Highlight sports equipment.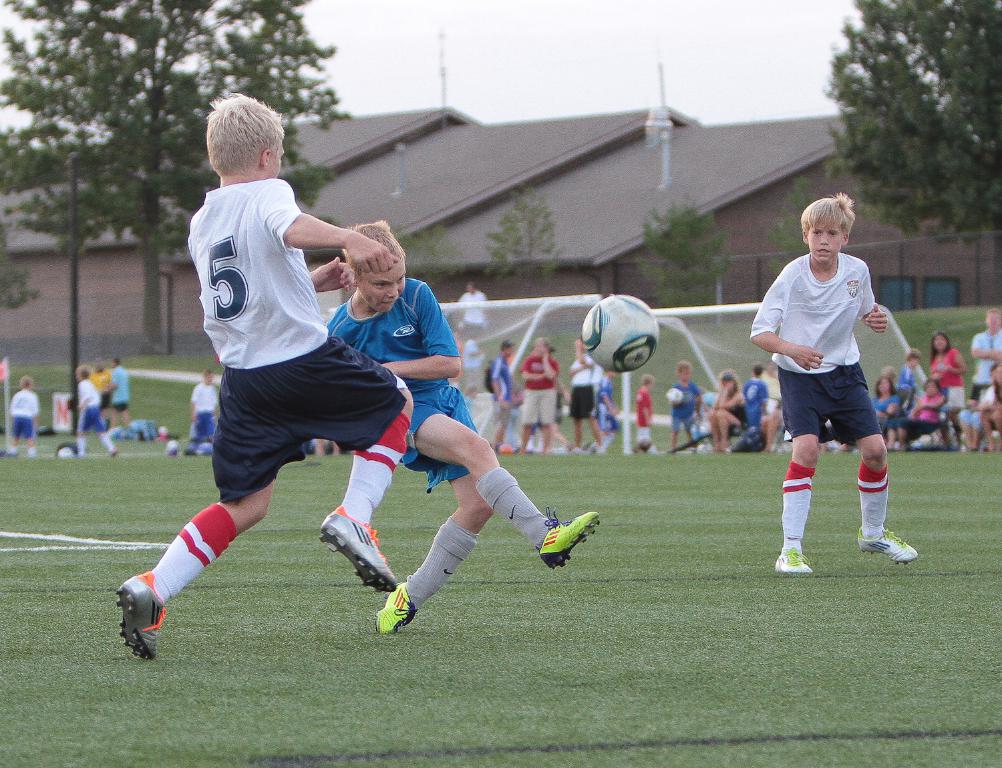
Highlighted region: bbox=(56, 445, 77, 459).
